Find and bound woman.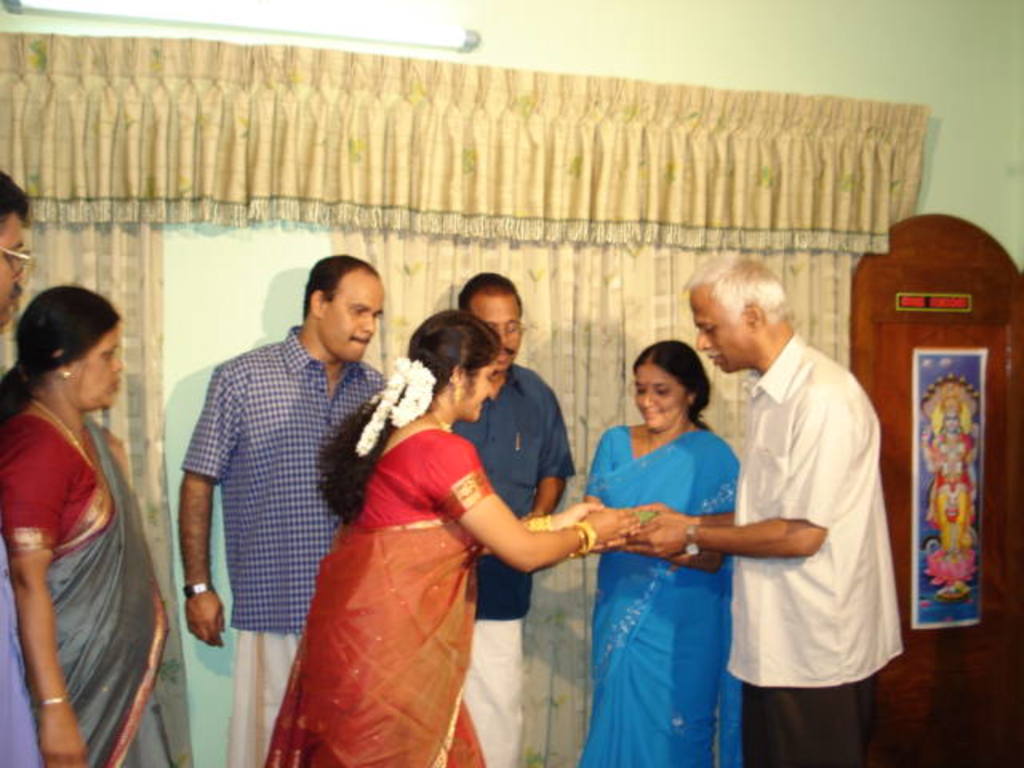
Bound: (571, 325, 765, 762).
